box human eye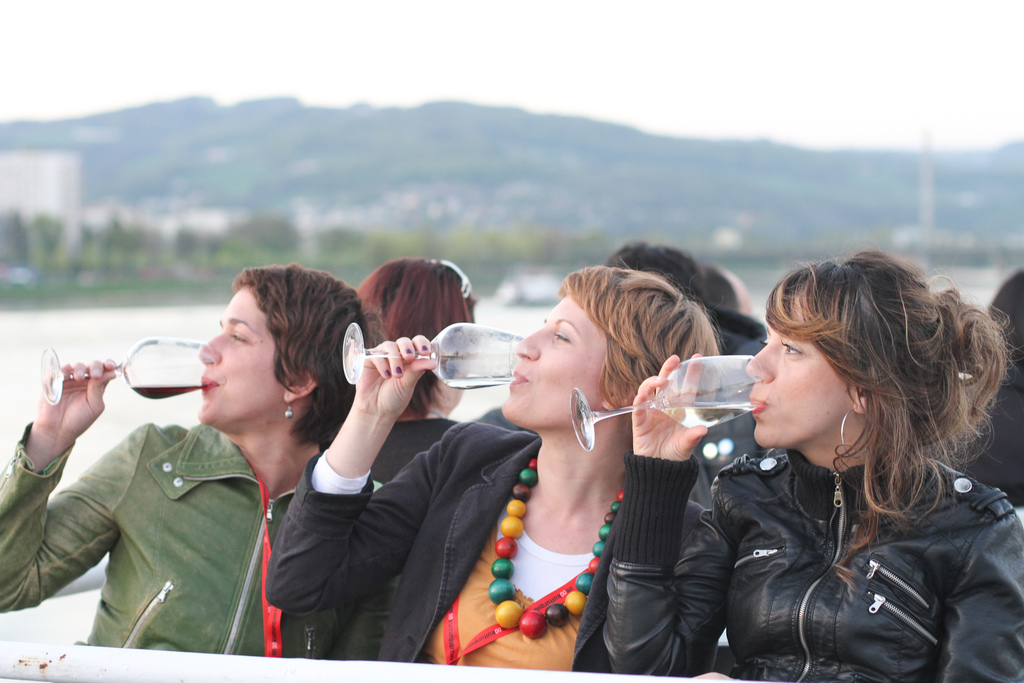
230, 328, 249, 343
